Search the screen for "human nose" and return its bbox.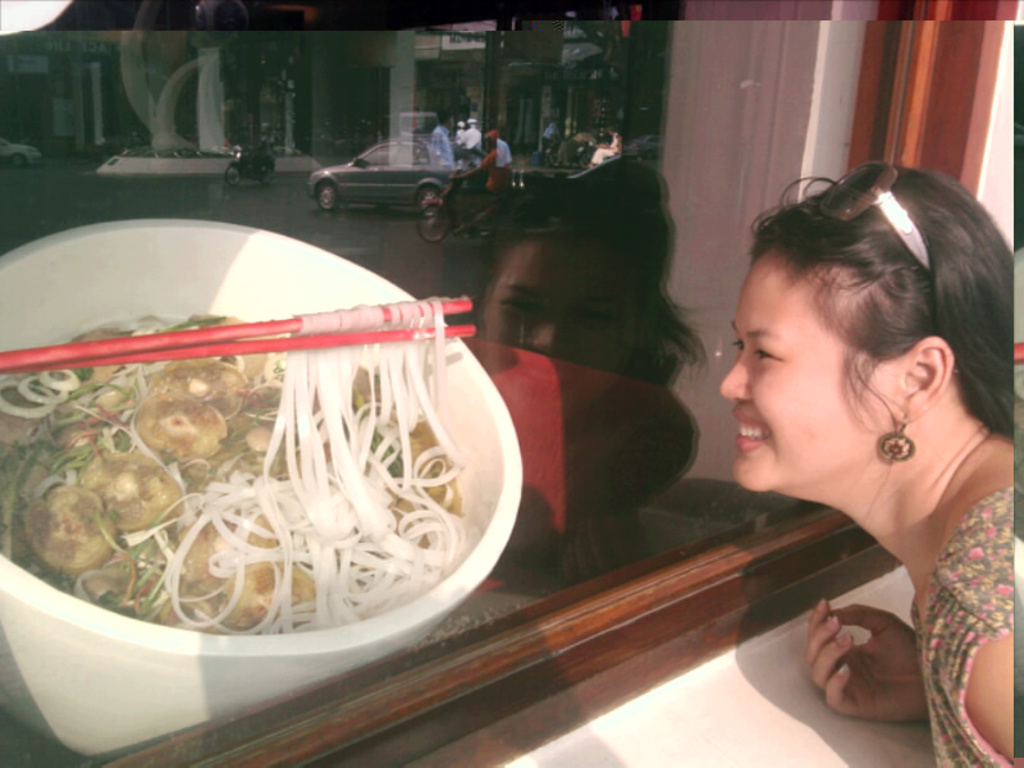
Found: [left=722, top=351, right=745, bottom=403].
